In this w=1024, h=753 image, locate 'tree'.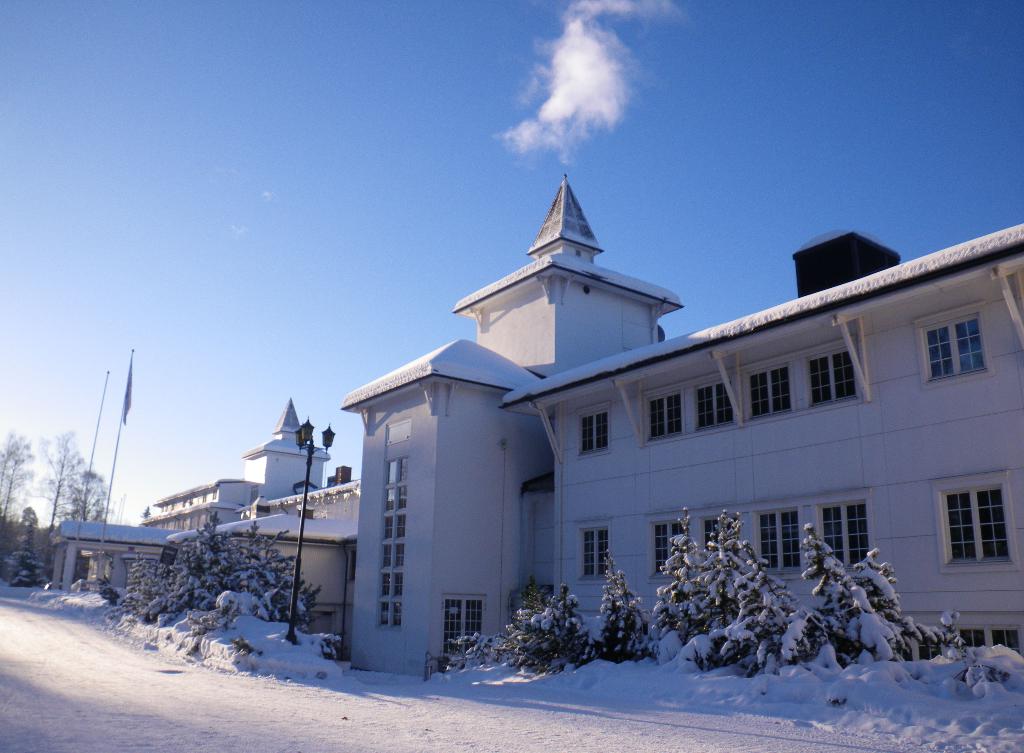
Bounding box: x1=509 y1=587 x2=593 y2=682.
